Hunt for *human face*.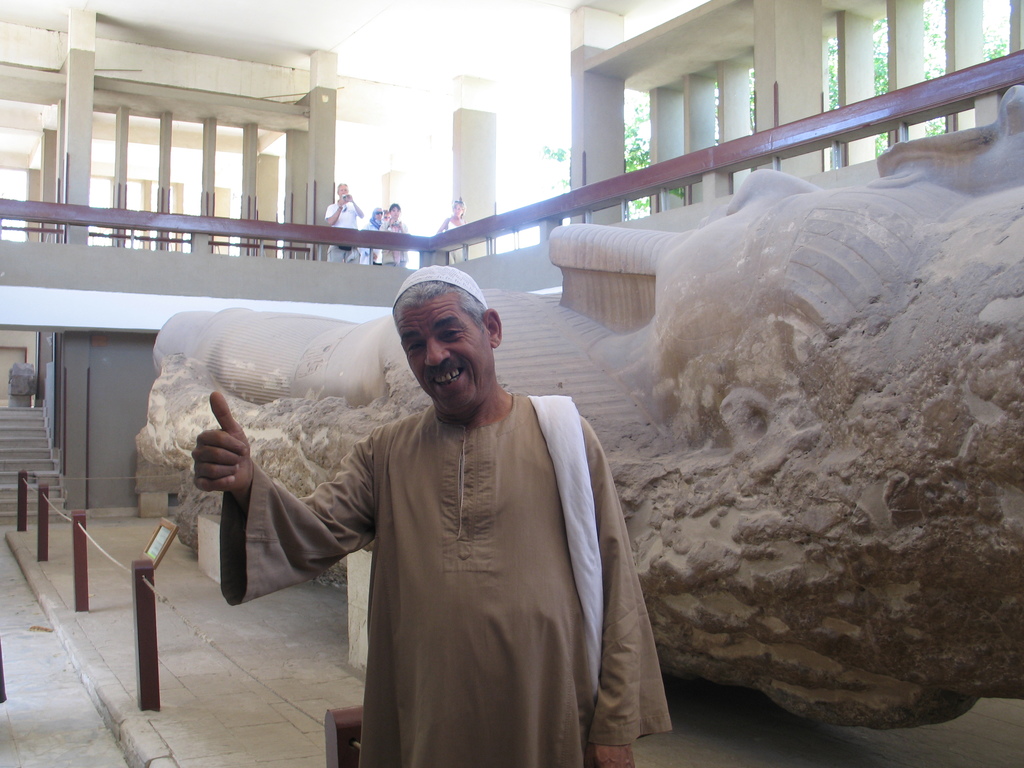
Hunted down at [338,182,348,198].
